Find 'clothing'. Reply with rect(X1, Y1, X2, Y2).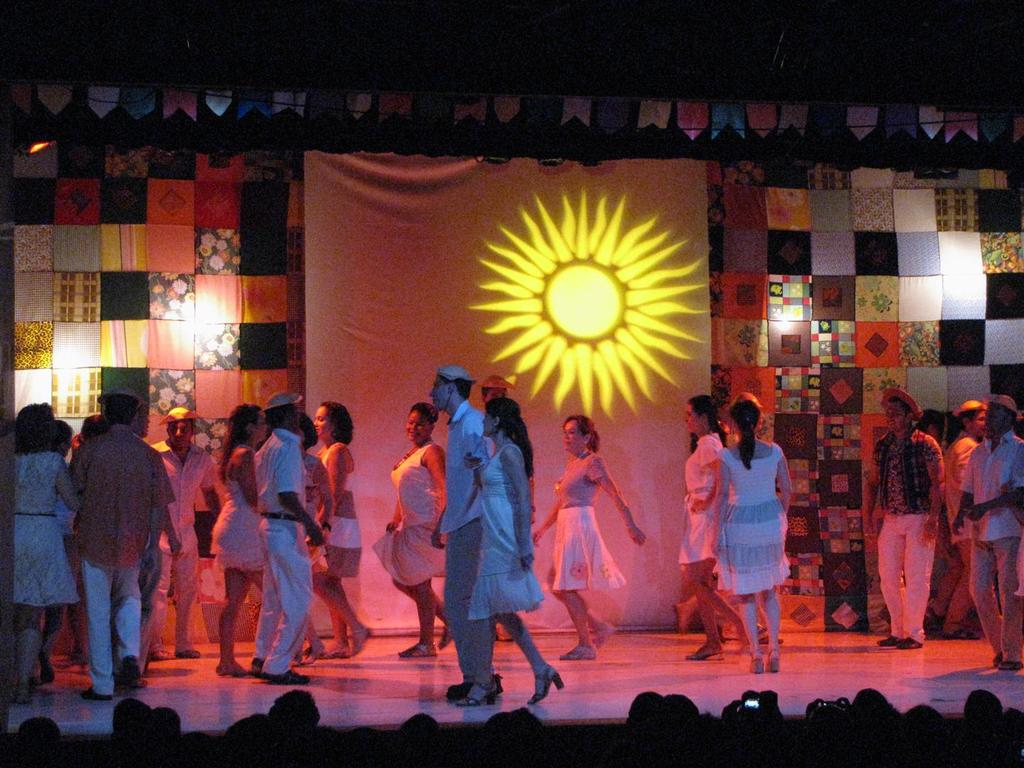
rect(961, 428, 1023, 664).
